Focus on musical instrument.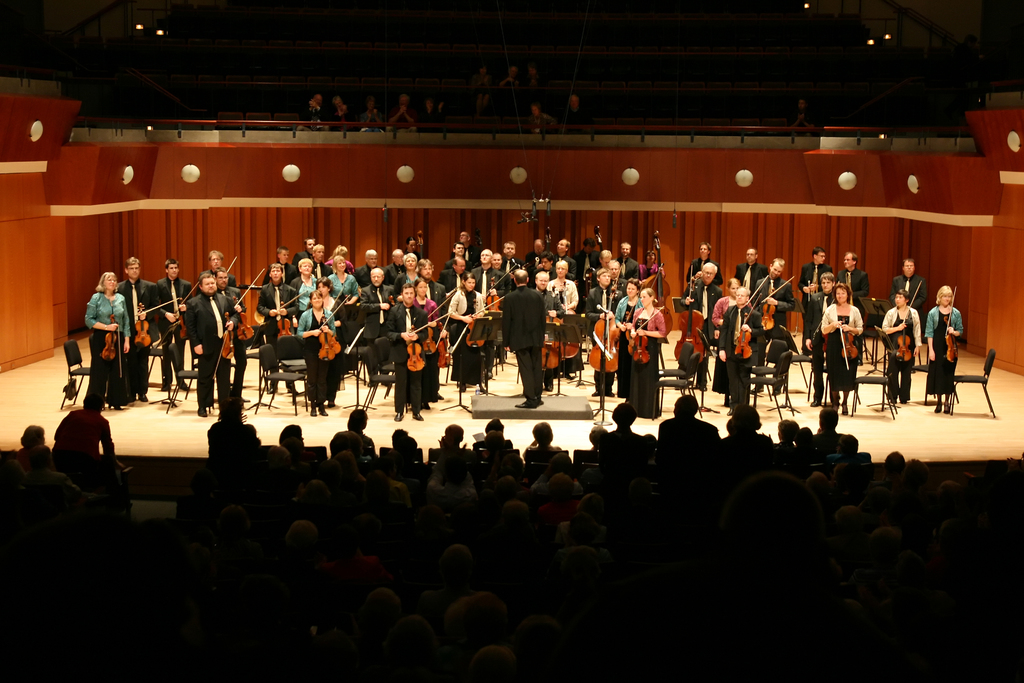
Focused at select_region(314, 289, 350, 358).
